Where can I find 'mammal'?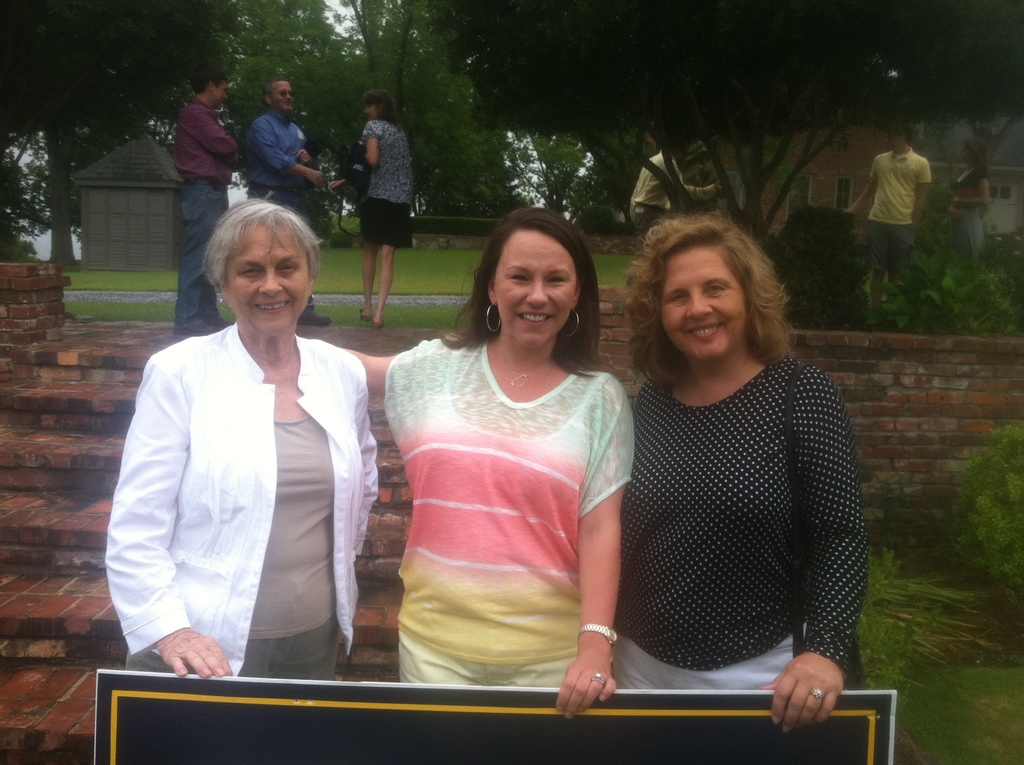
You can find it at bbox(358, 87, 418, 312).
